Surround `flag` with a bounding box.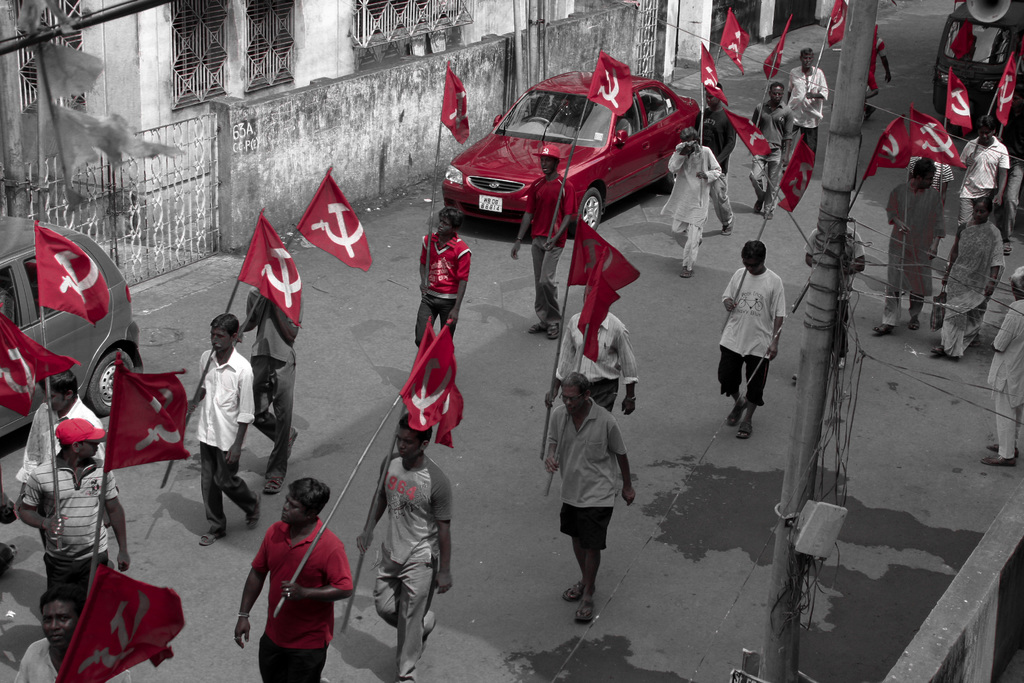
locate(571, 53, 639, 125).
